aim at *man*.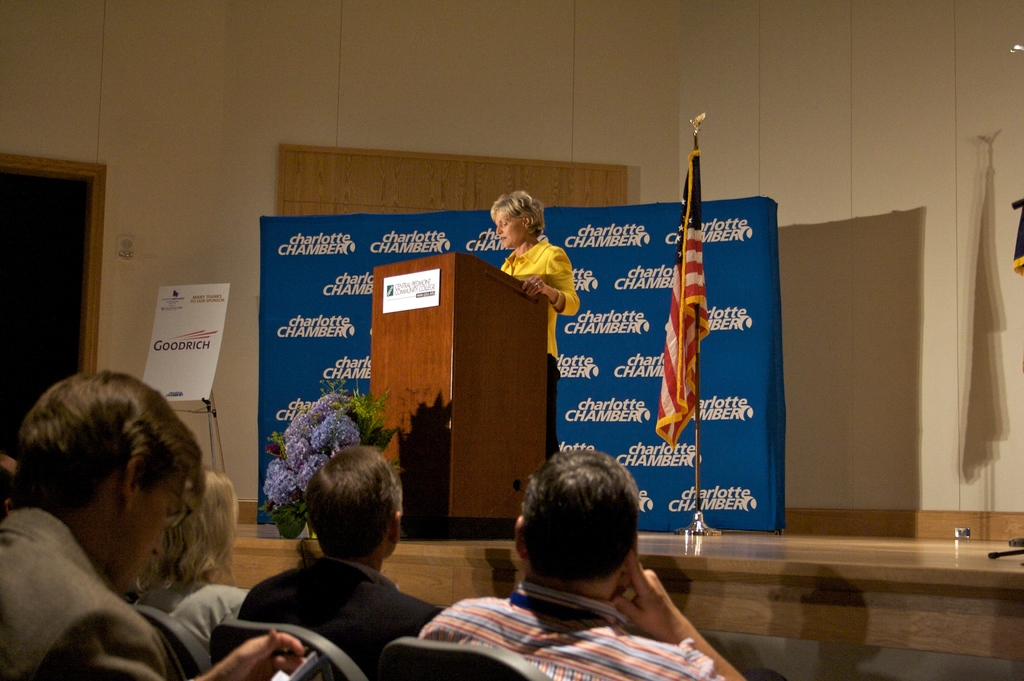
Aimed at 0/372/304/680.
